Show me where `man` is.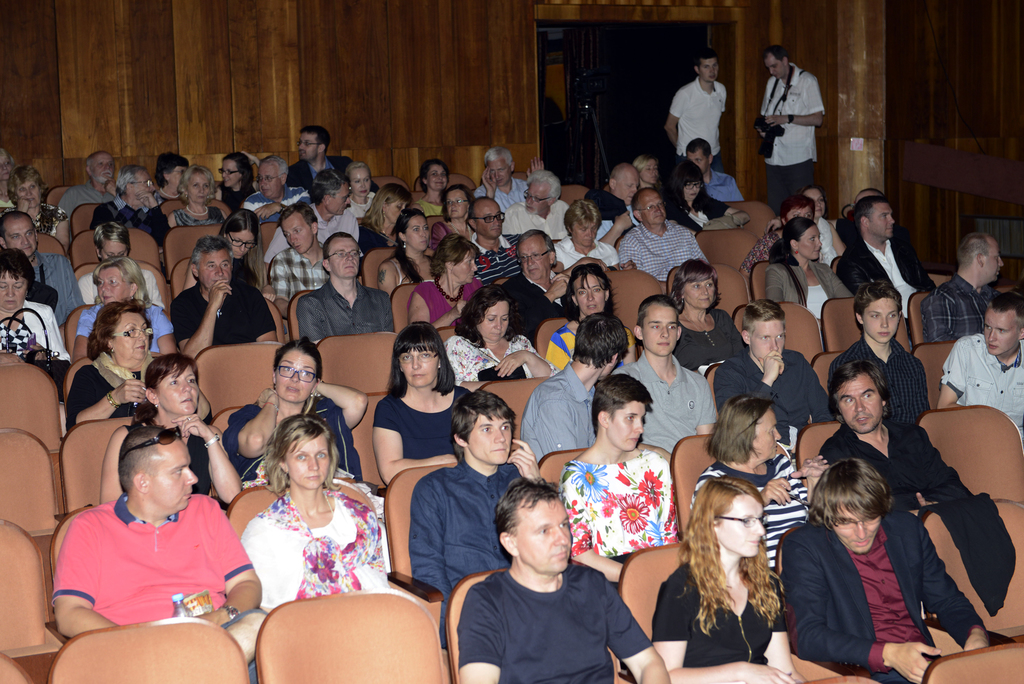
`man` is at l=687, t=136, r=745, b=200.
